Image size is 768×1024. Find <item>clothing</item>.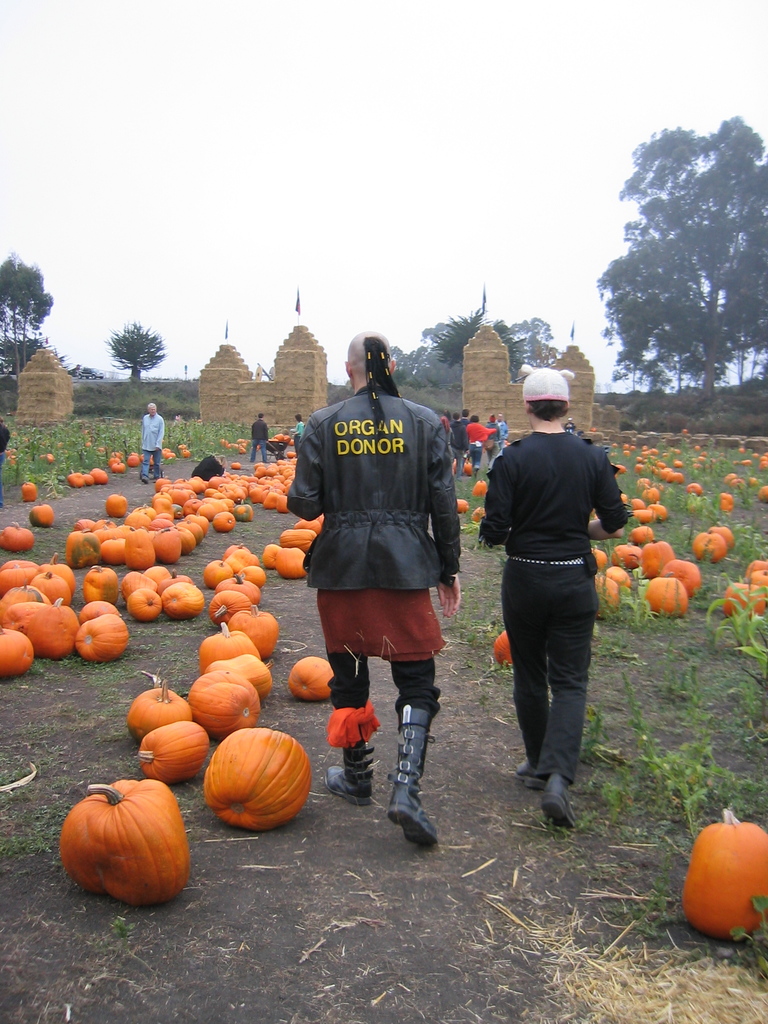
(317, 577, 447, 653).
